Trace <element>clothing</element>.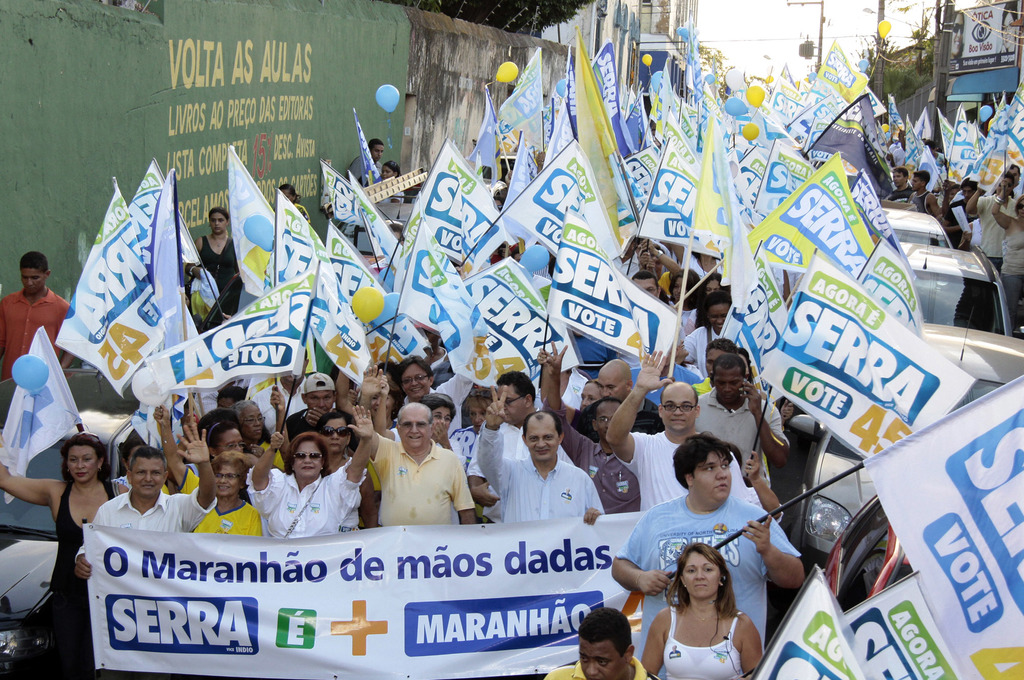
Traced to Rect(353, 425, 483, 543).
